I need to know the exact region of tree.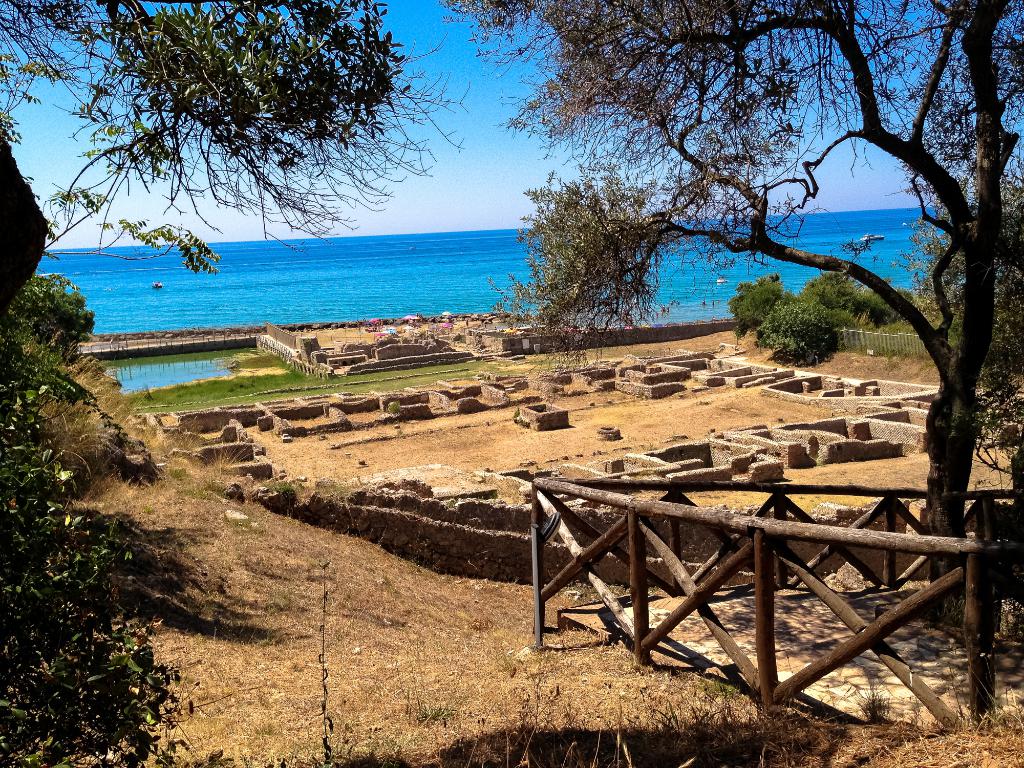
Region: Rect(447, 0, 1023, 594).
